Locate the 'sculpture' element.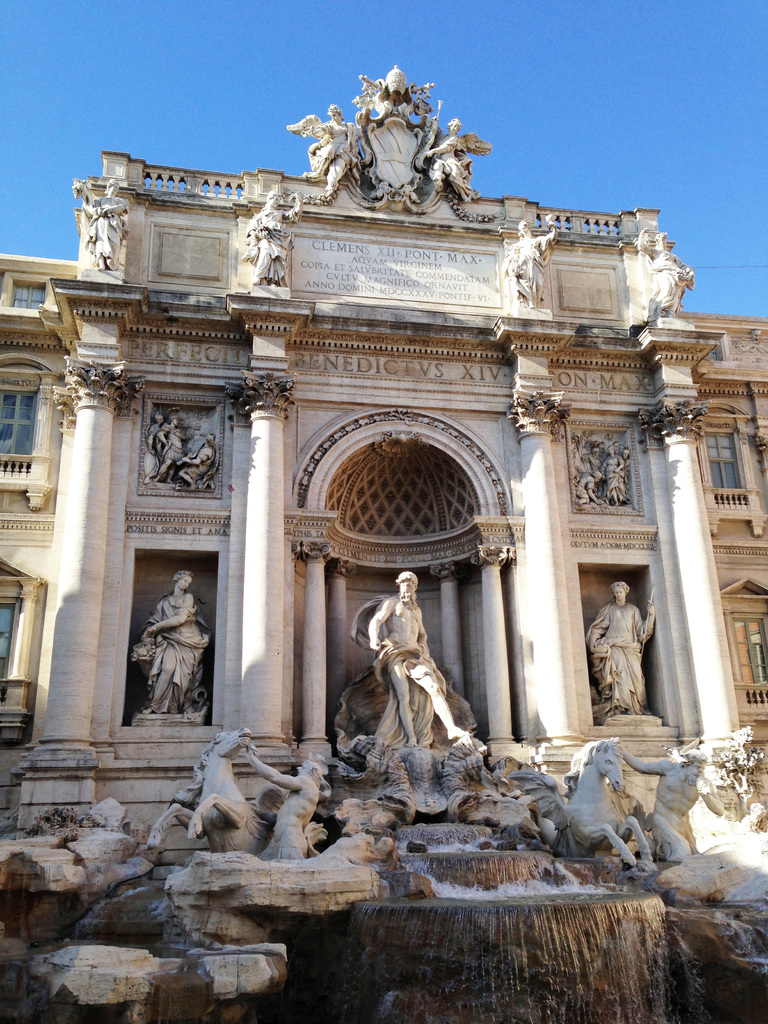
Element bbox: bbox=(250, 736, 335, 864).
